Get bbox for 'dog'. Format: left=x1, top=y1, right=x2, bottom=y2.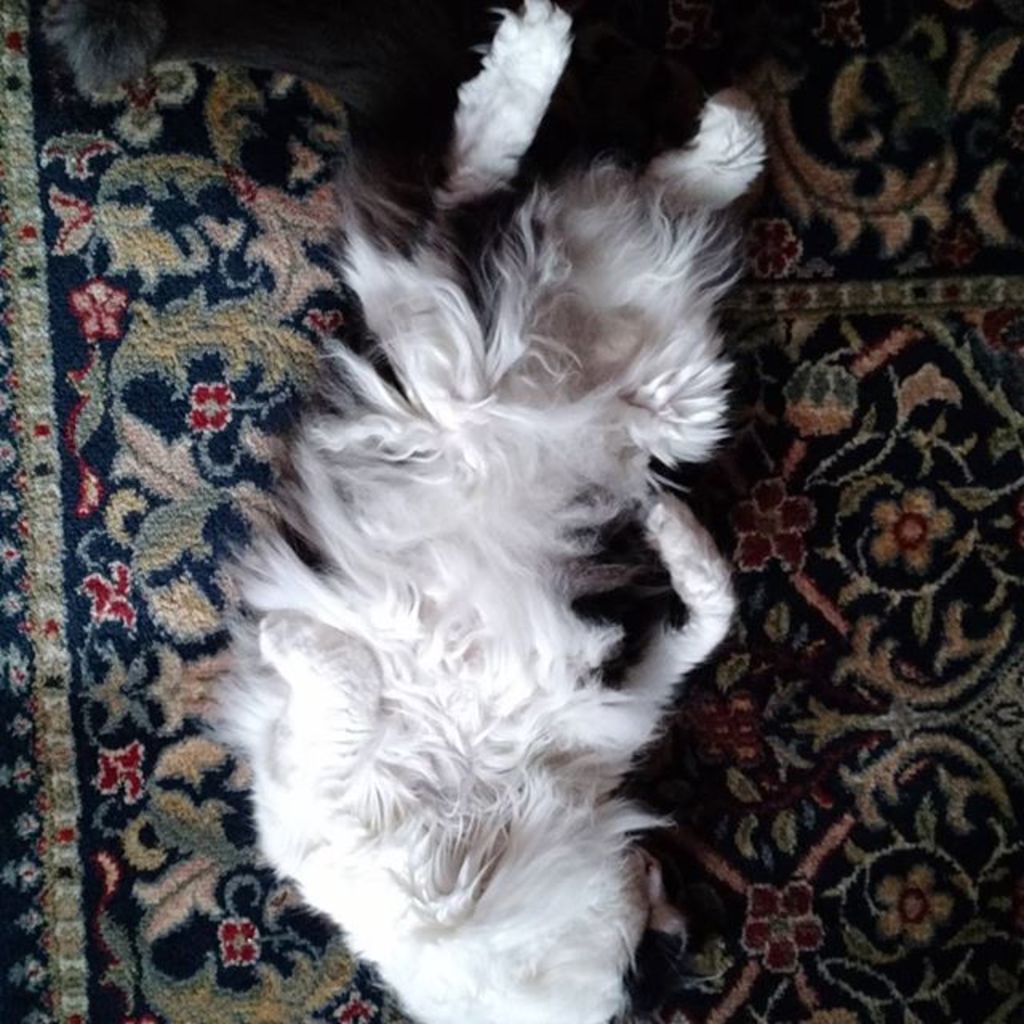
left=192, top=0, right=760, bottom=1022.
